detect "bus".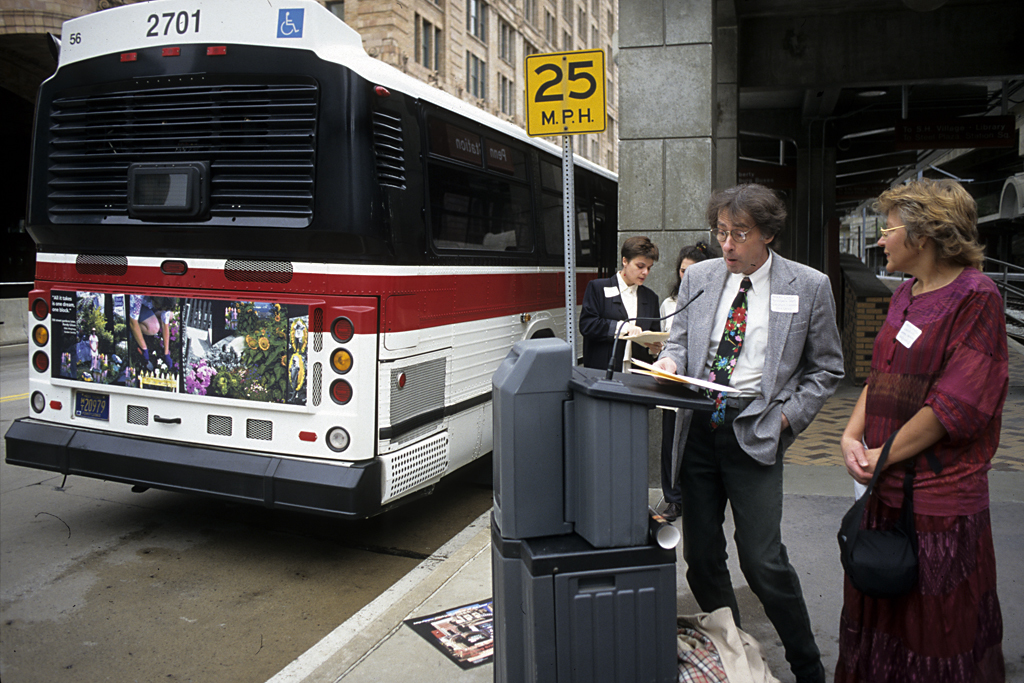
Detected at bbox(3, 0, 621, 527).
